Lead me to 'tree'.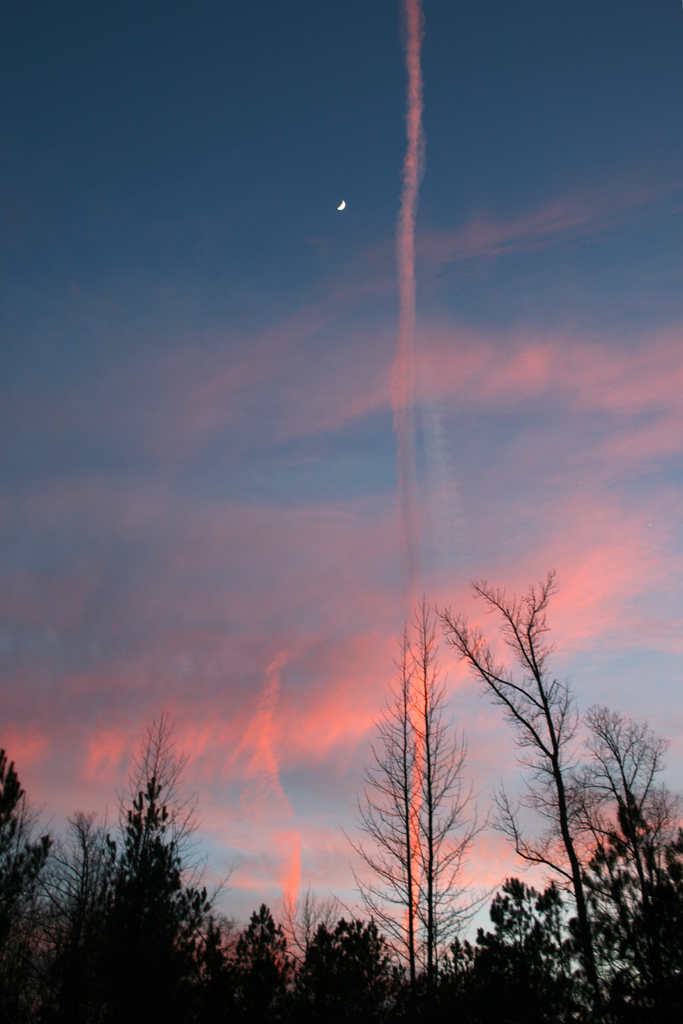
Lead to [436,567,598,1022].
